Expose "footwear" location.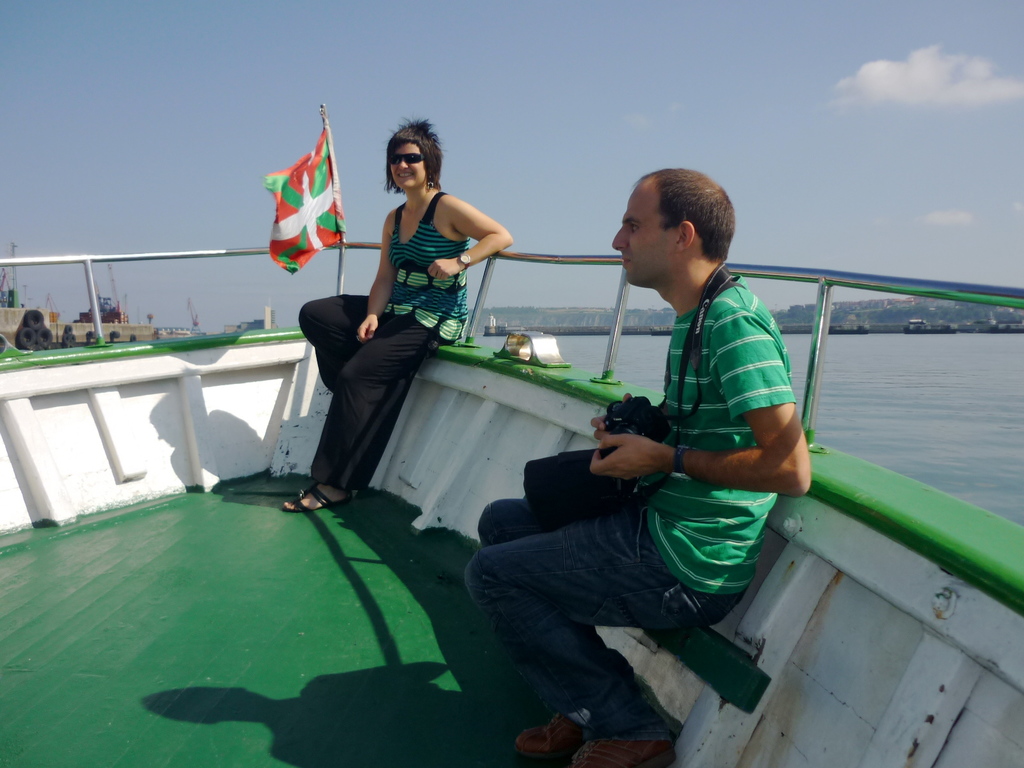
Exposed at <bbox>518, 716, 588, 767</bbox>.
